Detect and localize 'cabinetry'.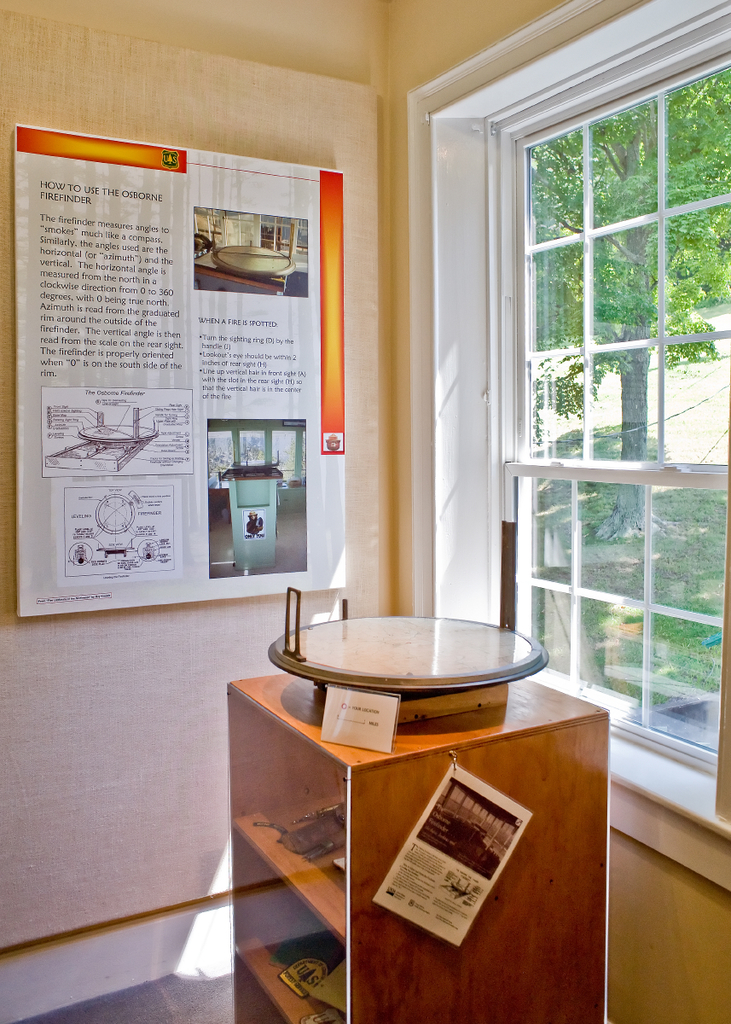
Localized at {"x1": 205, "y1": 596, "x2": 619, "y2": 1023}.
